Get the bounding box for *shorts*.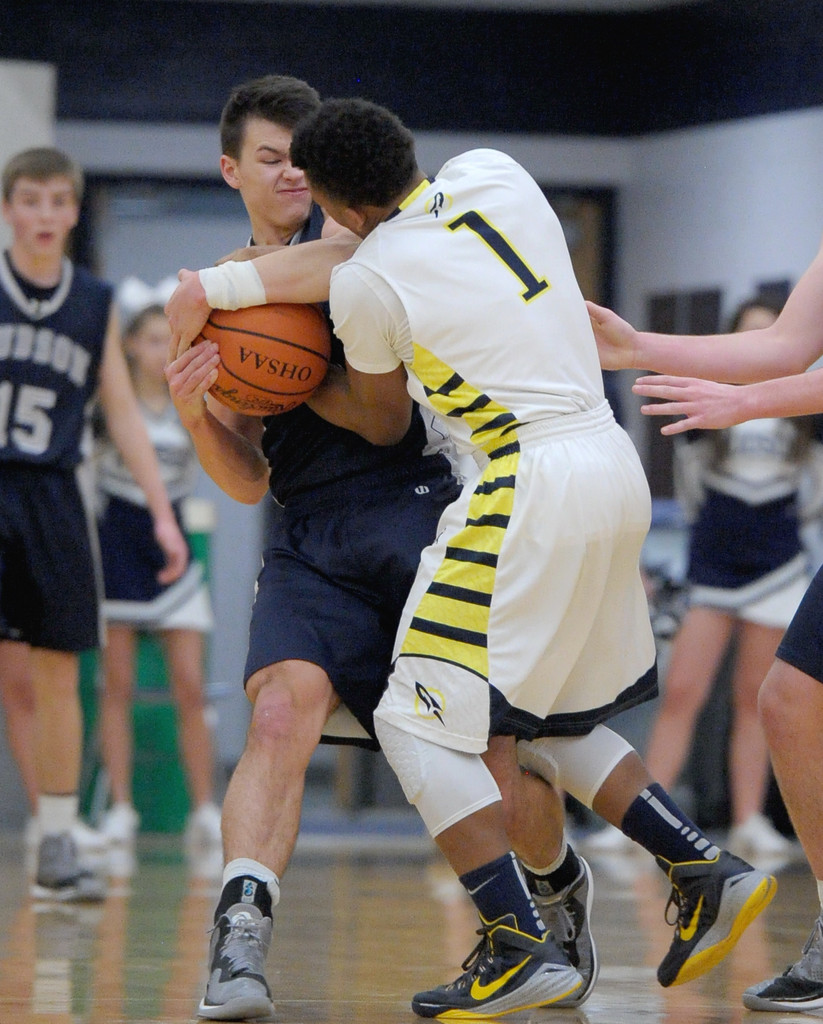
(239,494,435,728).
